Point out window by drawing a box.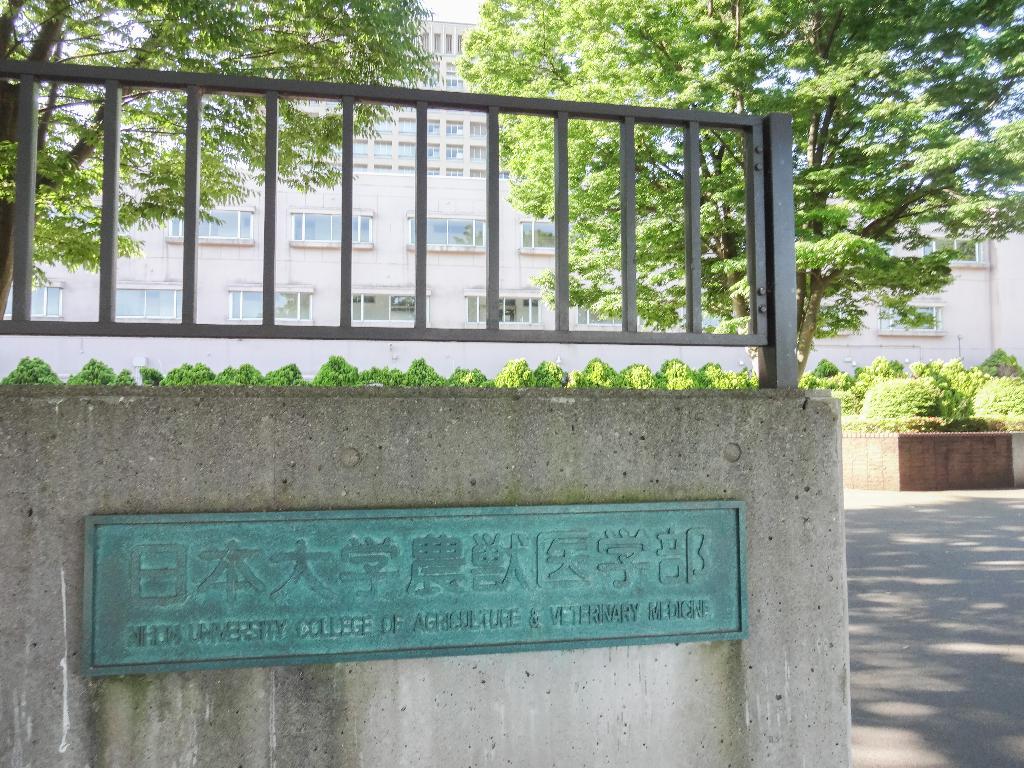
Rect(923, 234, 985, 261).
